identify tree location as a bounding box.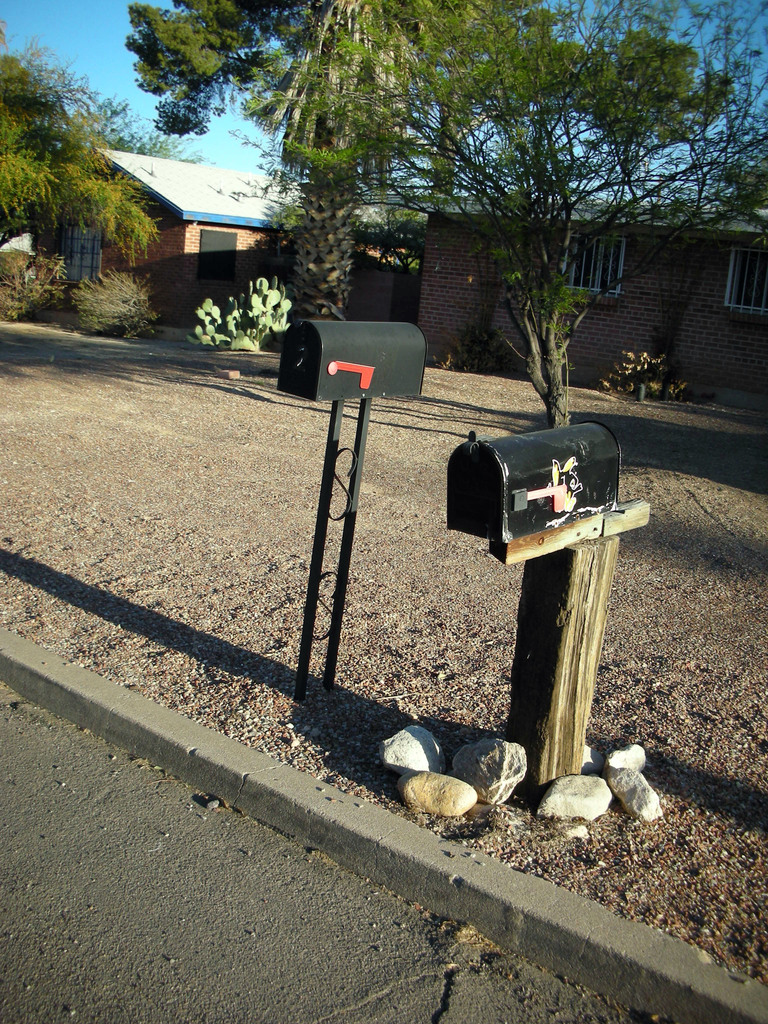
box(612, 0, 767, 223).
